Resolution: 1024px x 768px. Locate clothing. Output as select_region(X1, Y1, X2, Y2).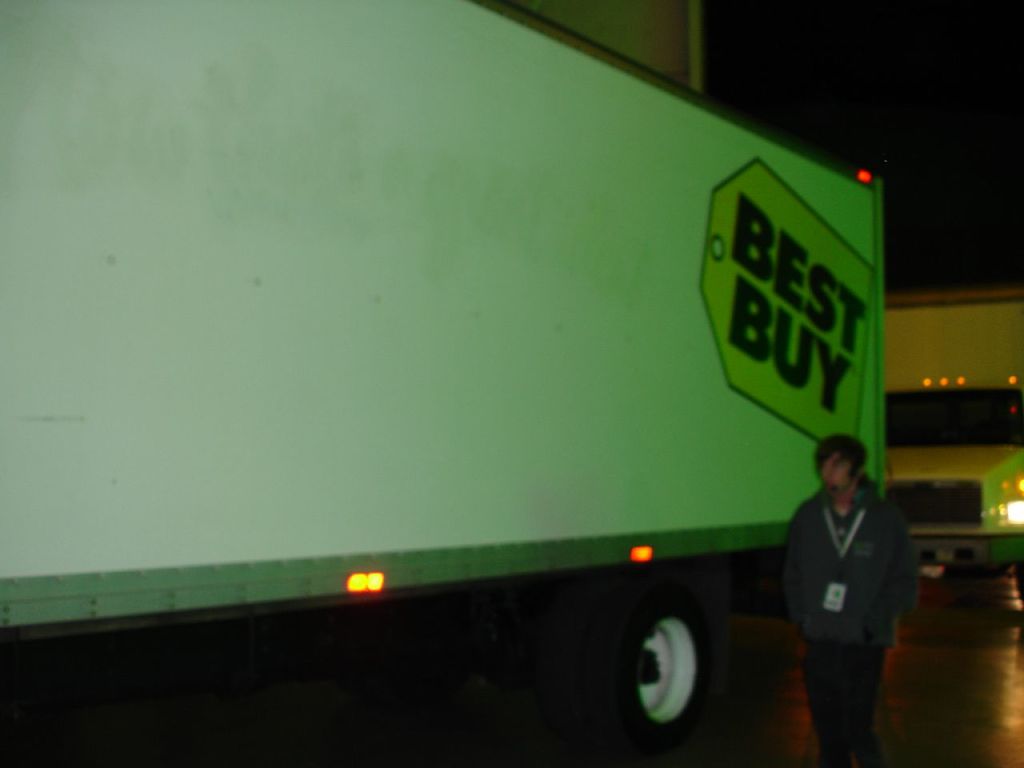
select_region(782, 480, 917, 767).
